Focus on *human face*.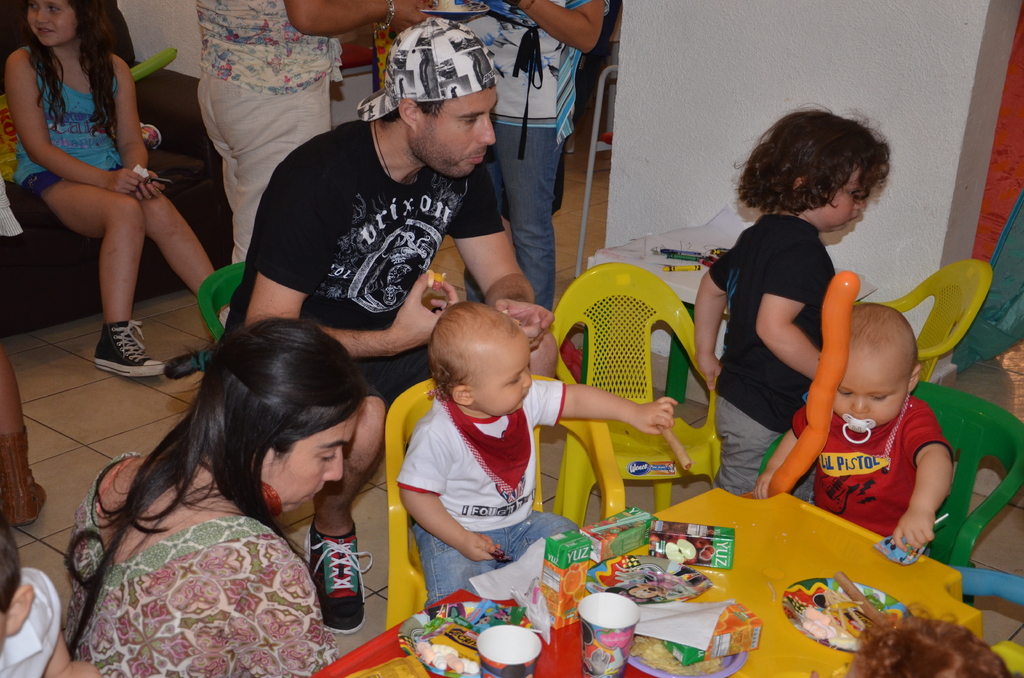
Focused at region(475, 337, 531, 413).
